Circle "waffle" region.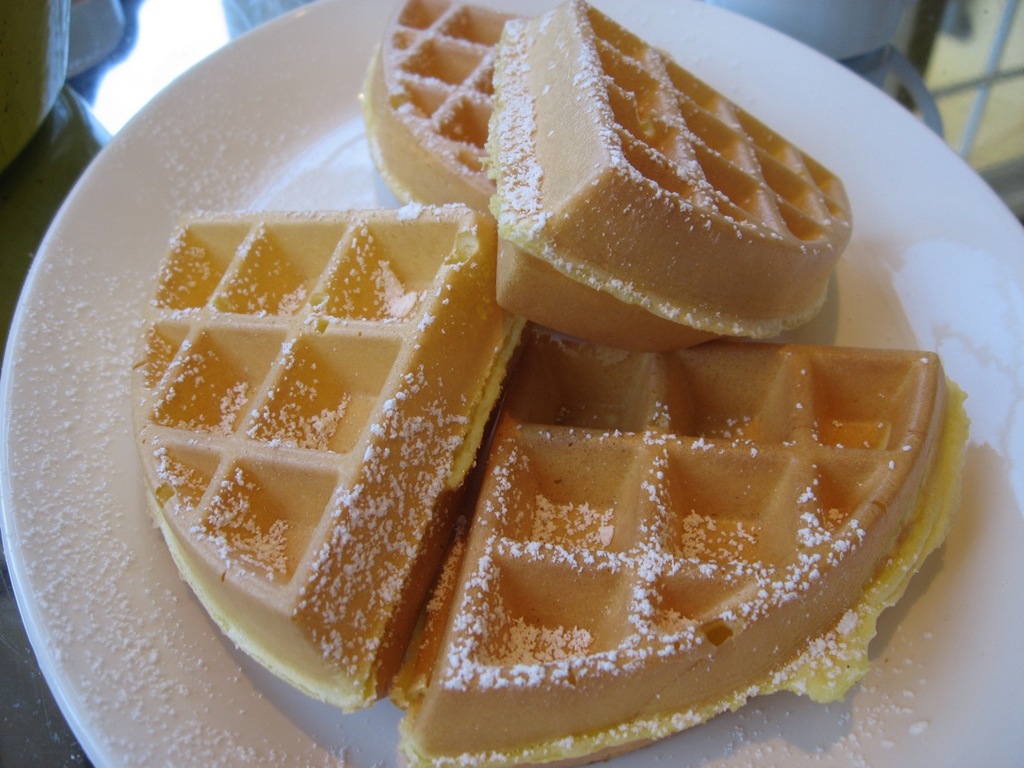
Region: [389, 332, 972, 765].
